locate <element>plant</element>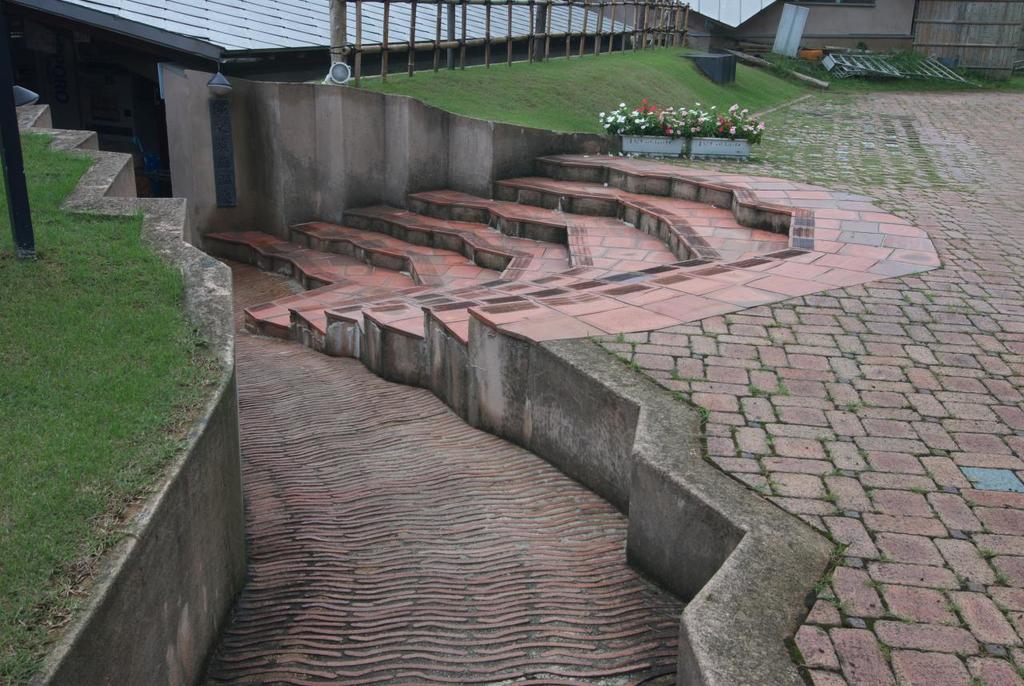
<box>827,387,838,402</box>
